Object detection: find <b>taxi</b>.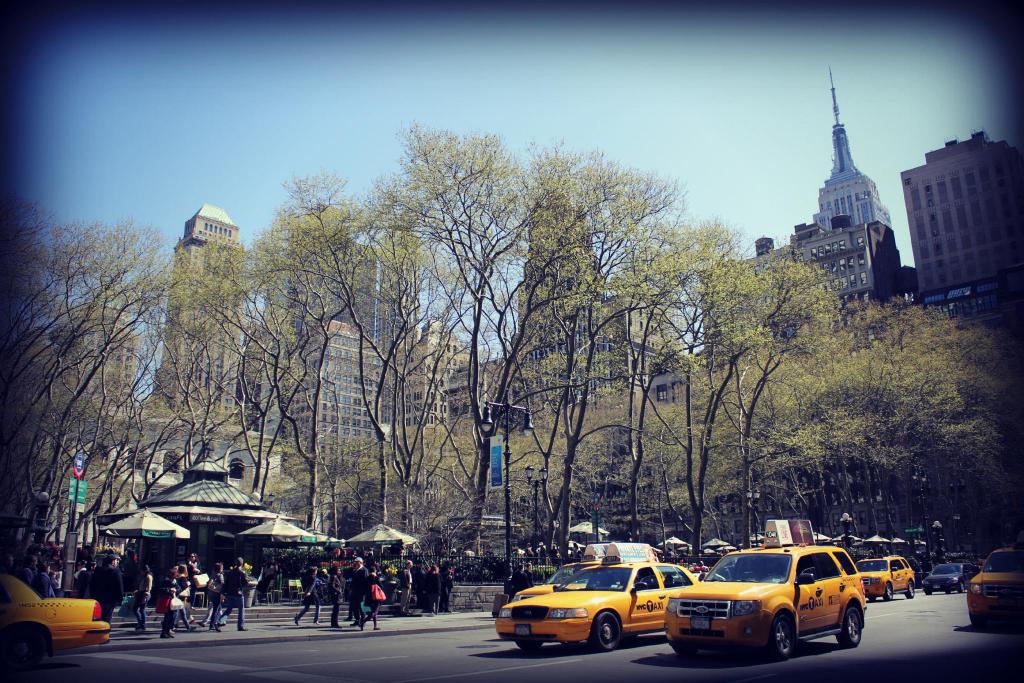
bbox(854, 551, 918, 602).
